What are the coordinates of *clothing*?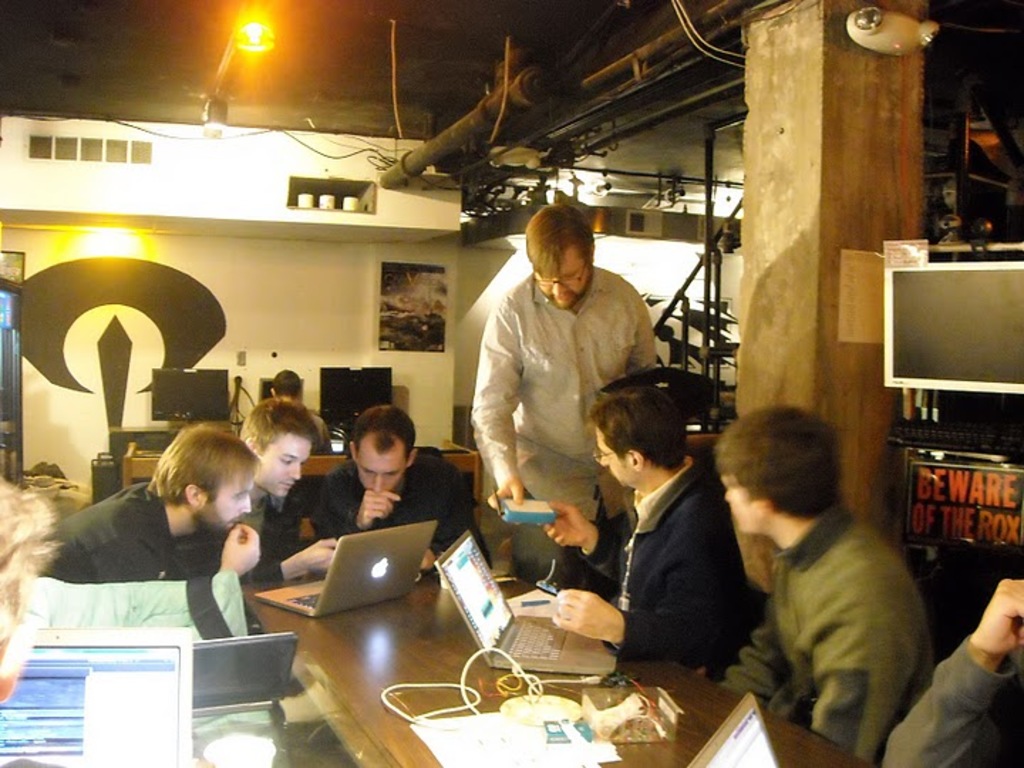
pyautogui.locateOnScreen(855, 650, 1023, 764).
